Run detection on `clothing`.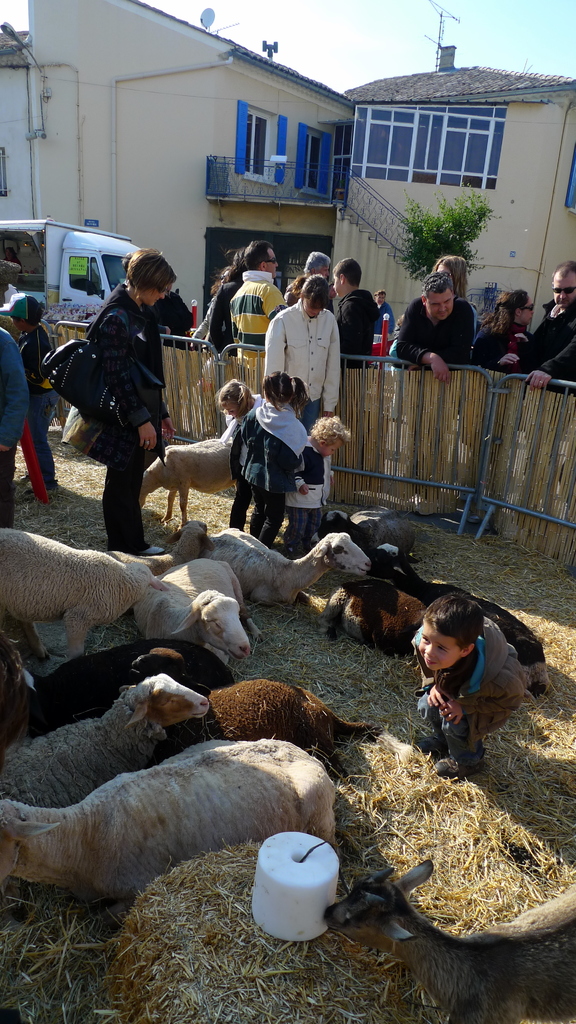
Result: {"left": 396, "top": 297, "right": 469, "bottom": 355}.
